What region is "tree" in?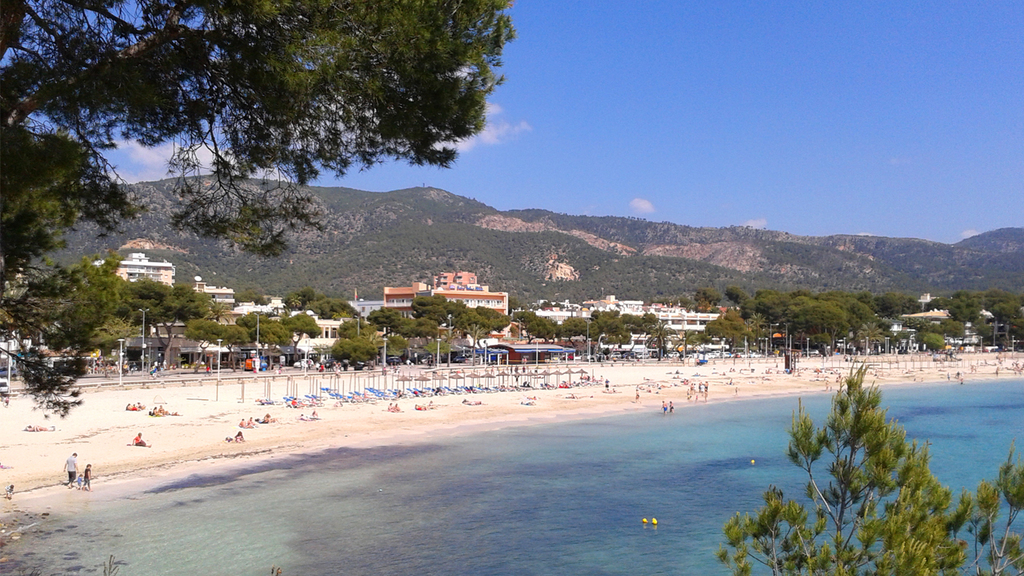
(460,302,514,367).
